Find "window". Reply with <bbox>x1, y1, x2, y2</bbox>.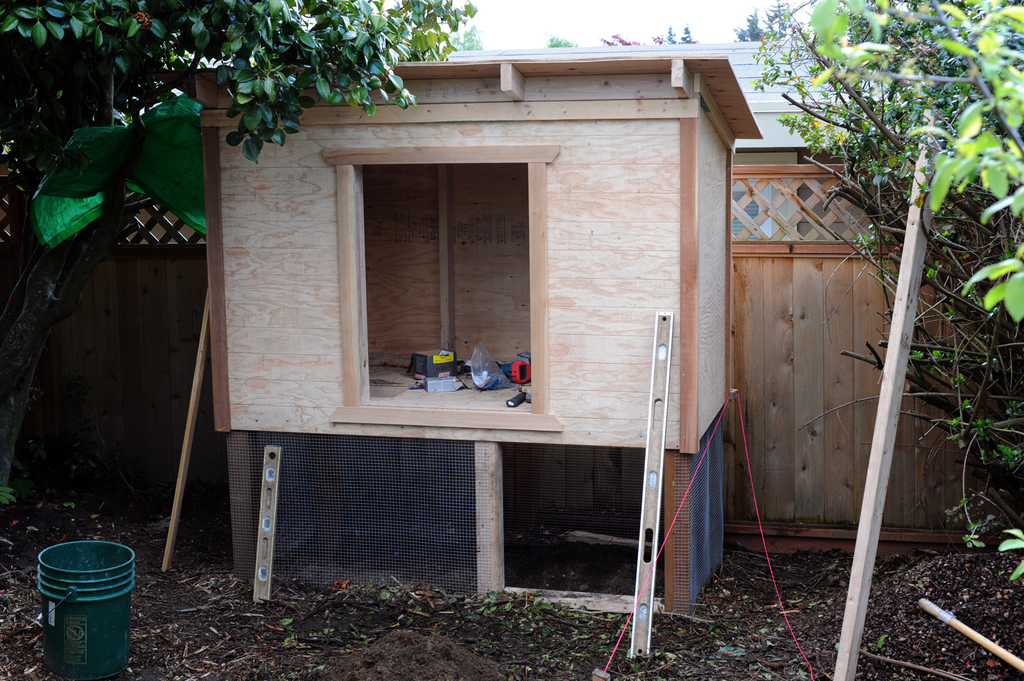
<bbox>323, 139, 563, 433</bbox>.
